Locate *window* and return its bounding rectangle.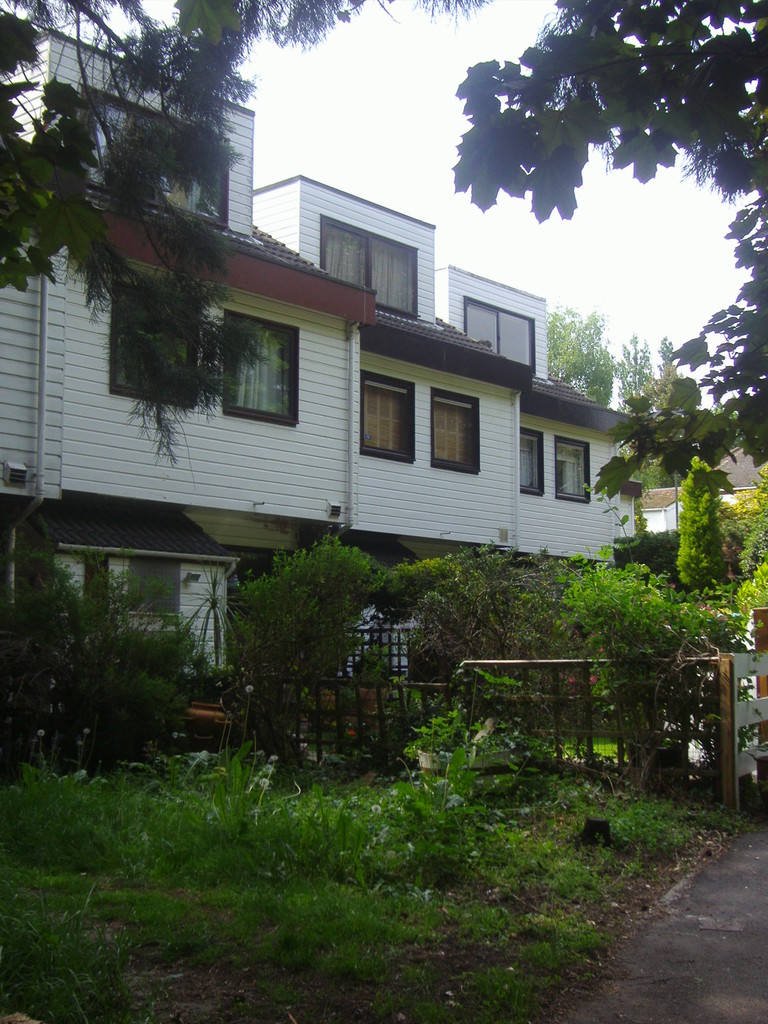
l=361, t=369, r=420, b=468.
